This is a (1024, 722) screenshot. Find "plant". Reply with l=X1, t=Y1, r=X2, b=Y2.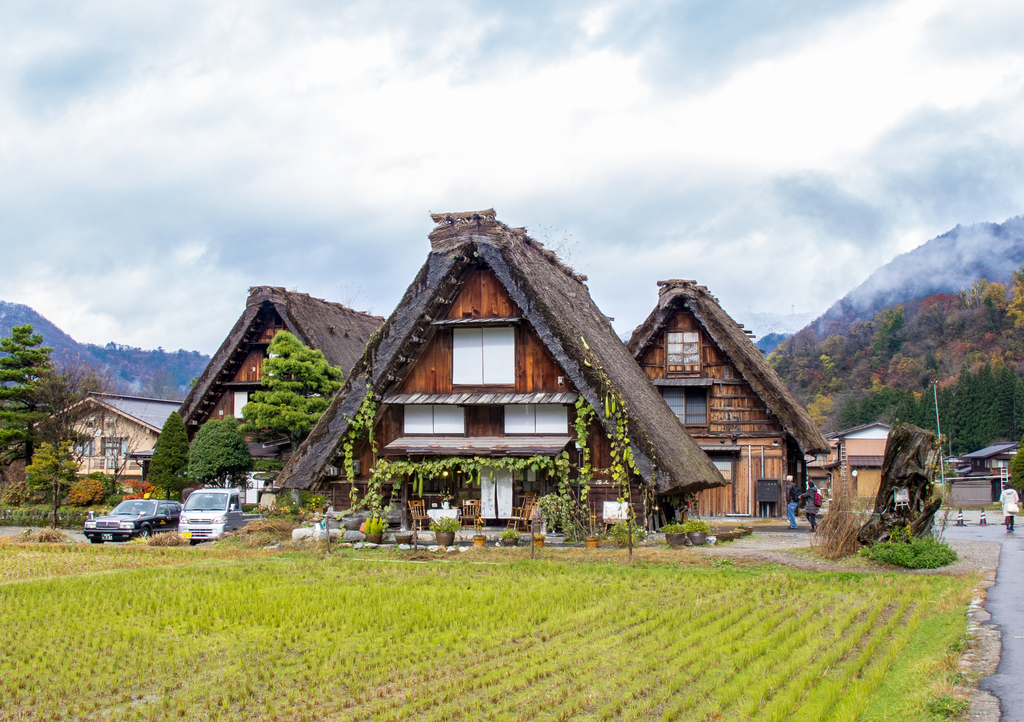
l=662, t=521, r=687, b=535.
